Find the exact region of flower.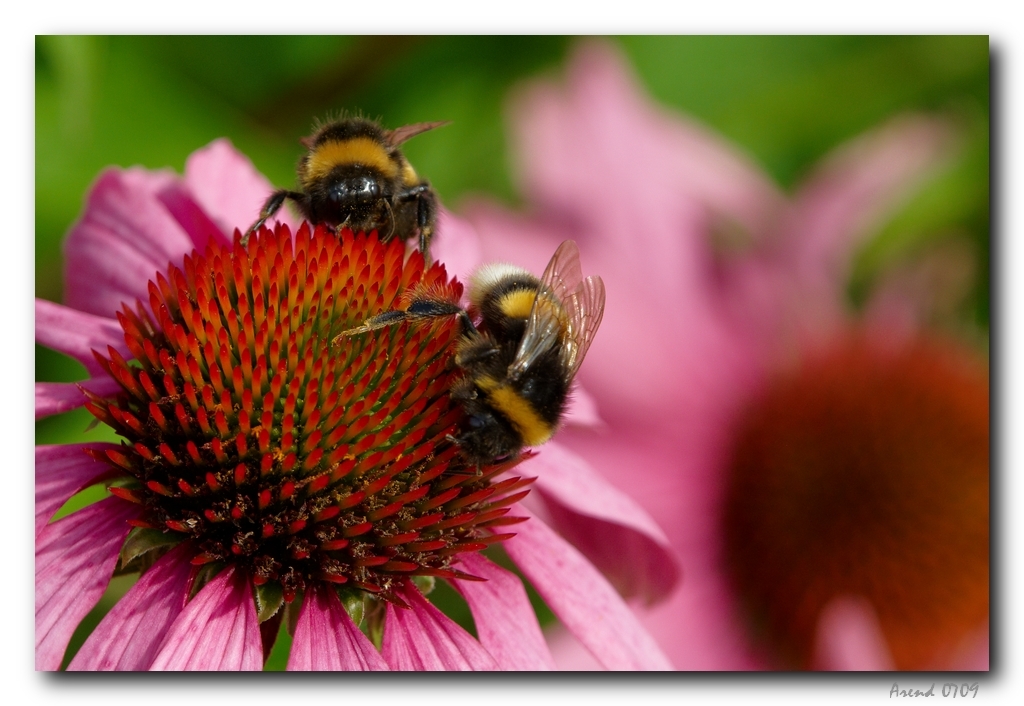
Exact region: <box>5,53,698,655</box>.
